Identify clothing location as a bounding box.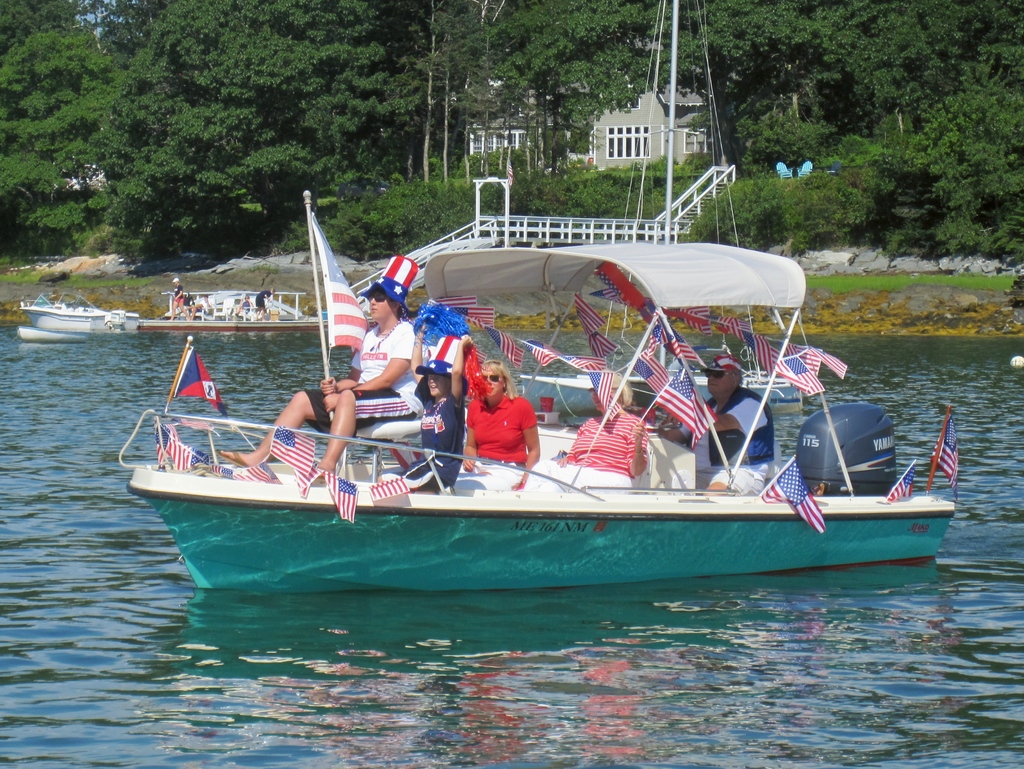
<box>468,376,537,482</box>.
